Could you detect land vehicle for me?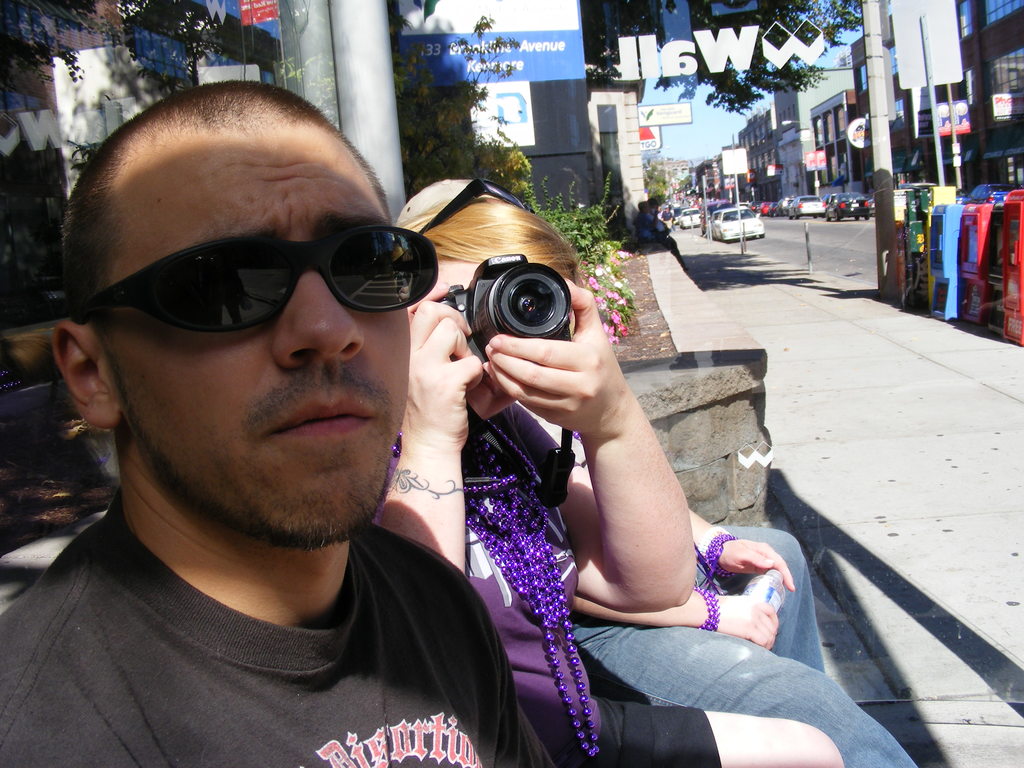
Detection result: Rect(707, 209, 728, 238).
